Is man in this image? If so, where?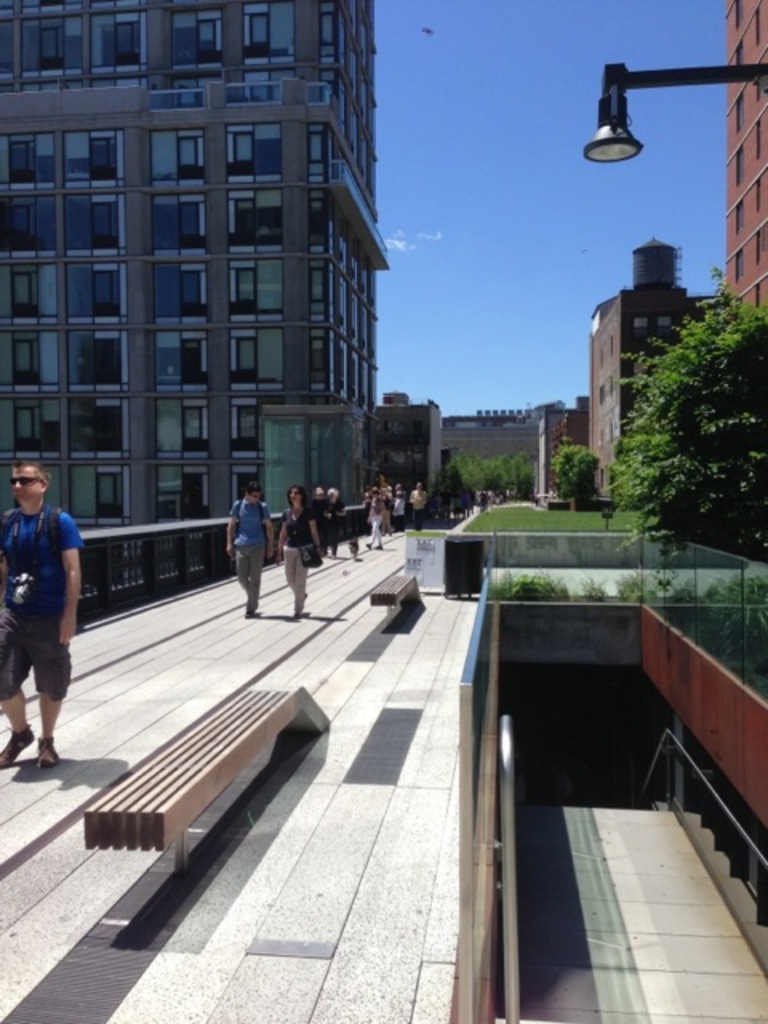
Yes, at x1=0, y1=450, x2=85, y2=766.
